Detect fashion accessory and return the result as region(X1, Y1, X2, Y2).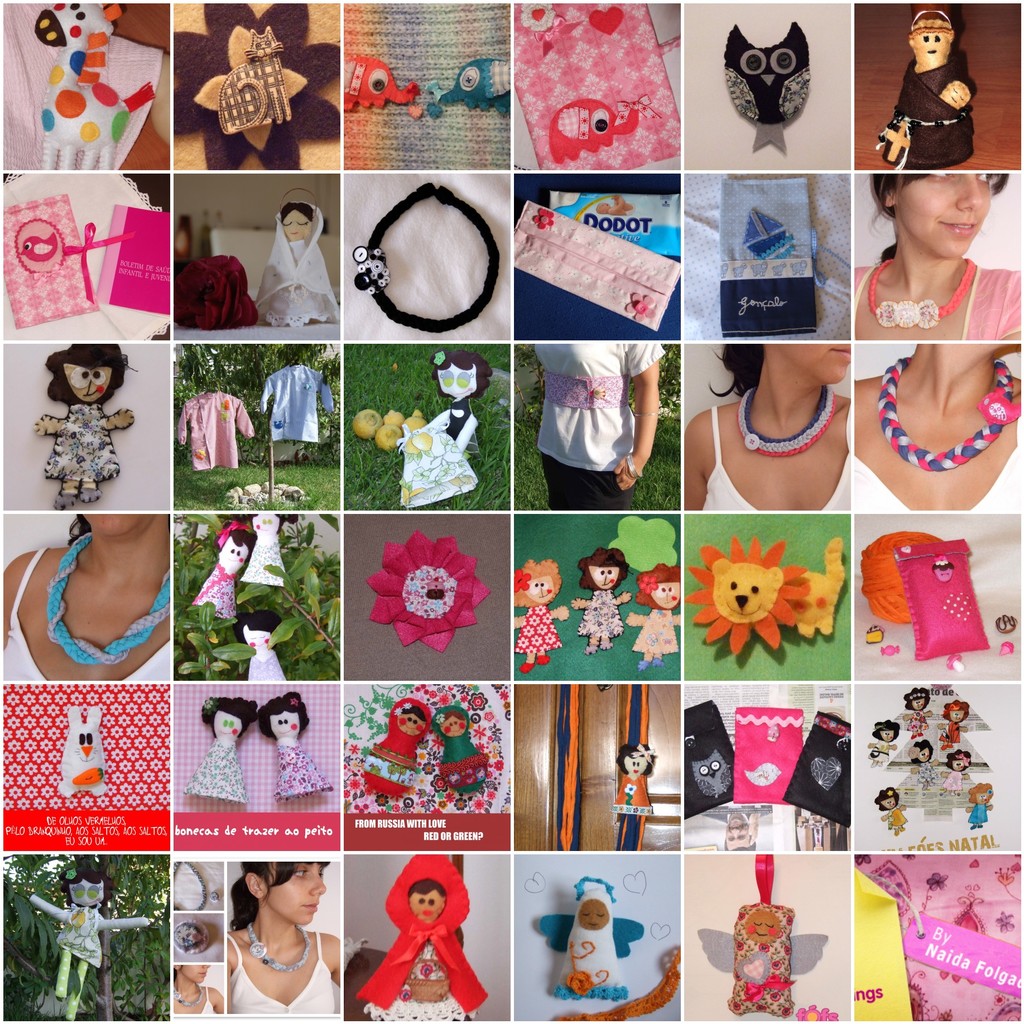
region(173, 3, 345, 169).
